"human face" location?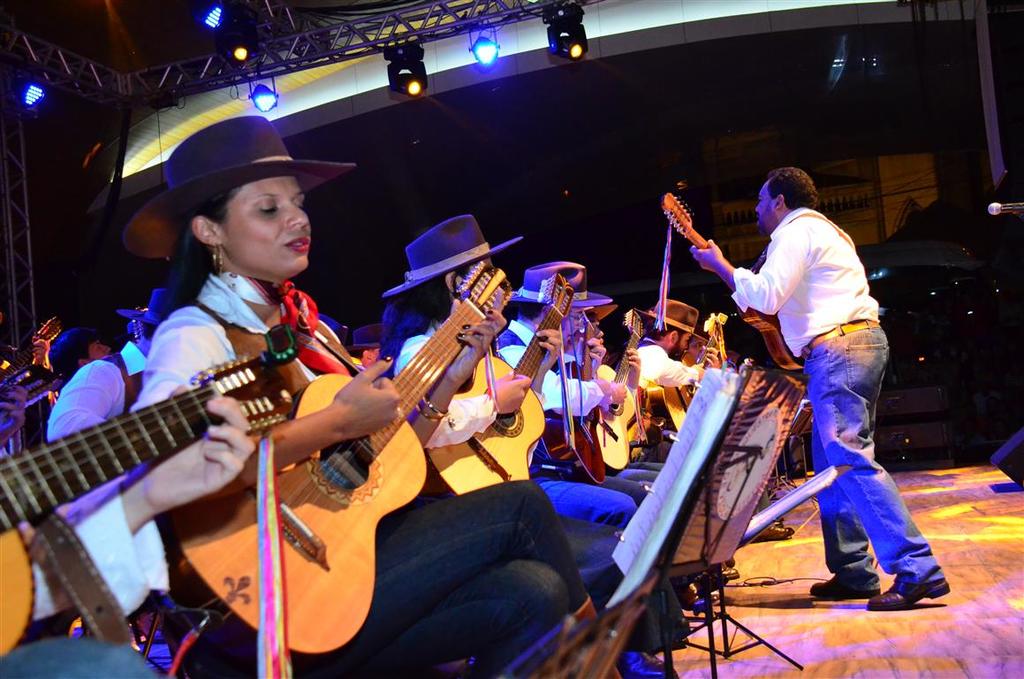
Rect(89, 339, 116, 362)
